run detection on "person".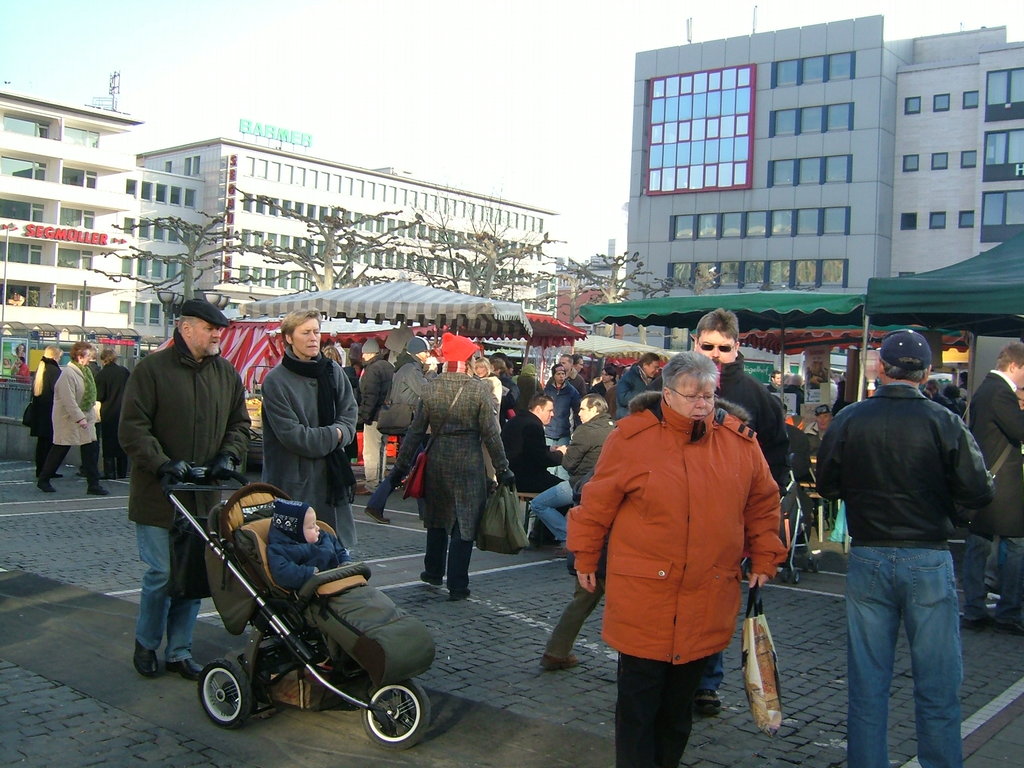
Result: <bbox>385, 332, 516, 600</bbox>.
